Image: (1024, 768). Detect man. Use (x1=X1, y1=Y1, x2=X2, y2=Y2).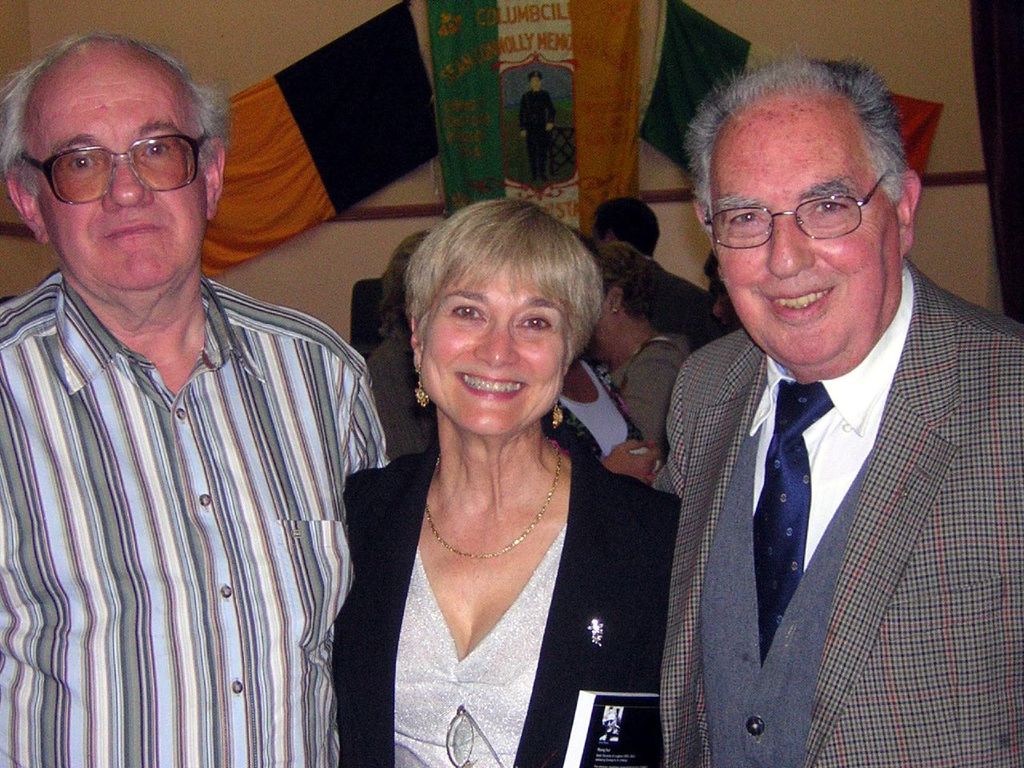
(x1=608, y1=53, x2=1023, y2=756).
